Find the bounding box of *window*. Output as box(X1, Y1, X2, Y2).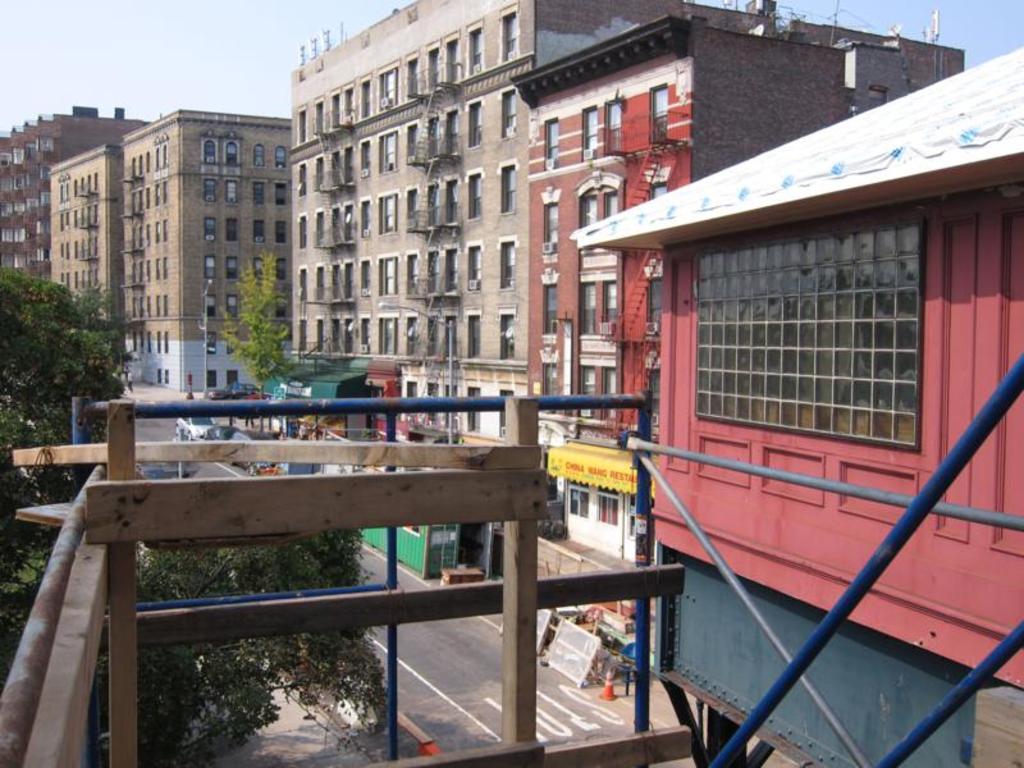
box(228, 215, 243, 244).
